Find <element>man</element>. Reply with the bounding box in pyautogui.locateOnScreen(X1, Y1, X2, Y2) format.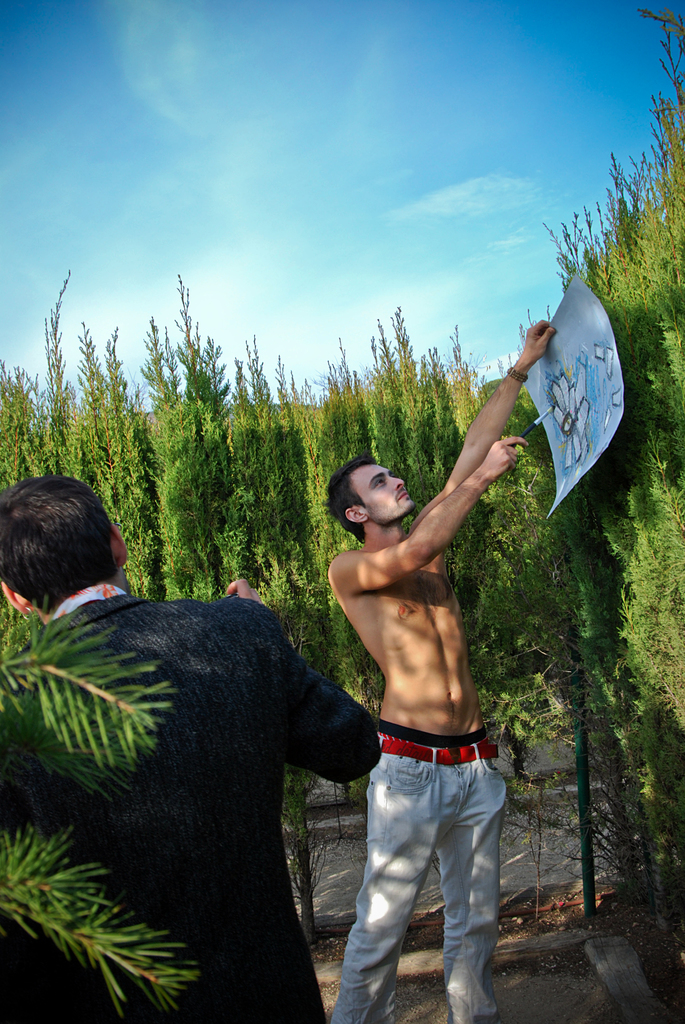
pyautogui.locateOnScreen(316, 379, 533, 1023).
